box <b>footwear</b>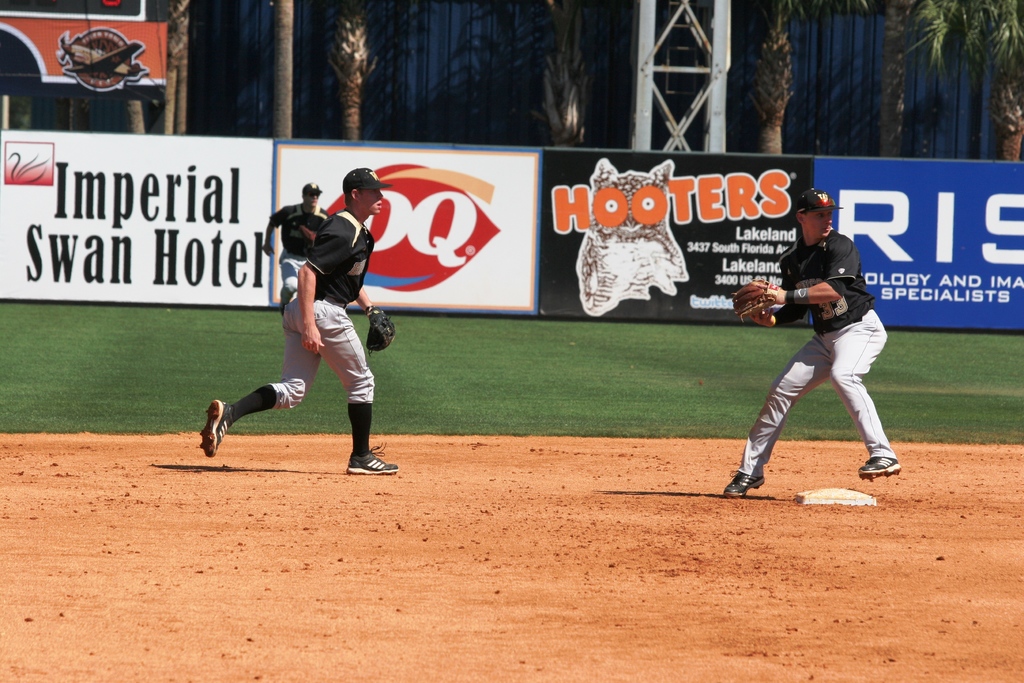
rect(347, 446, 399, 473)
